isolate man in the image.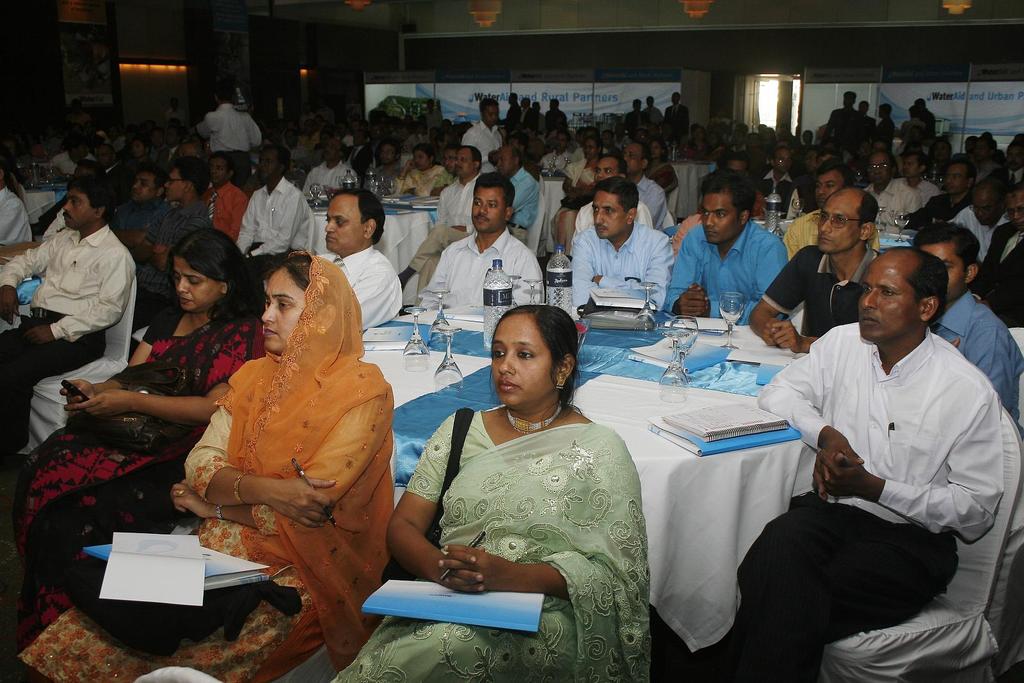
Isolated region: 740:188:888:348.
